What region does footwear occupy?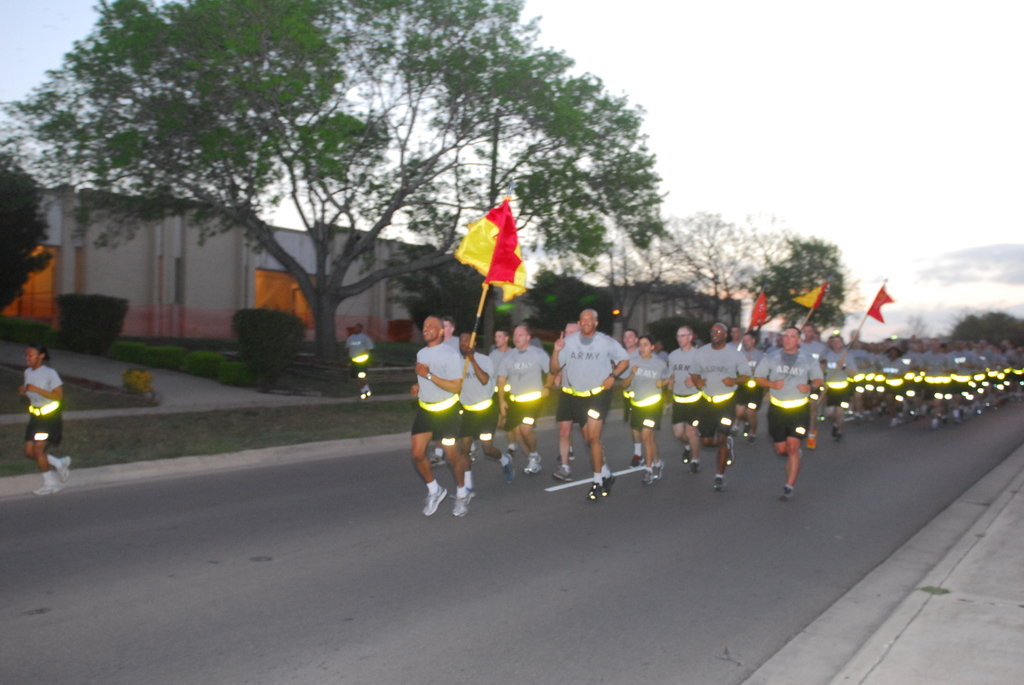
655/464/661/478.
